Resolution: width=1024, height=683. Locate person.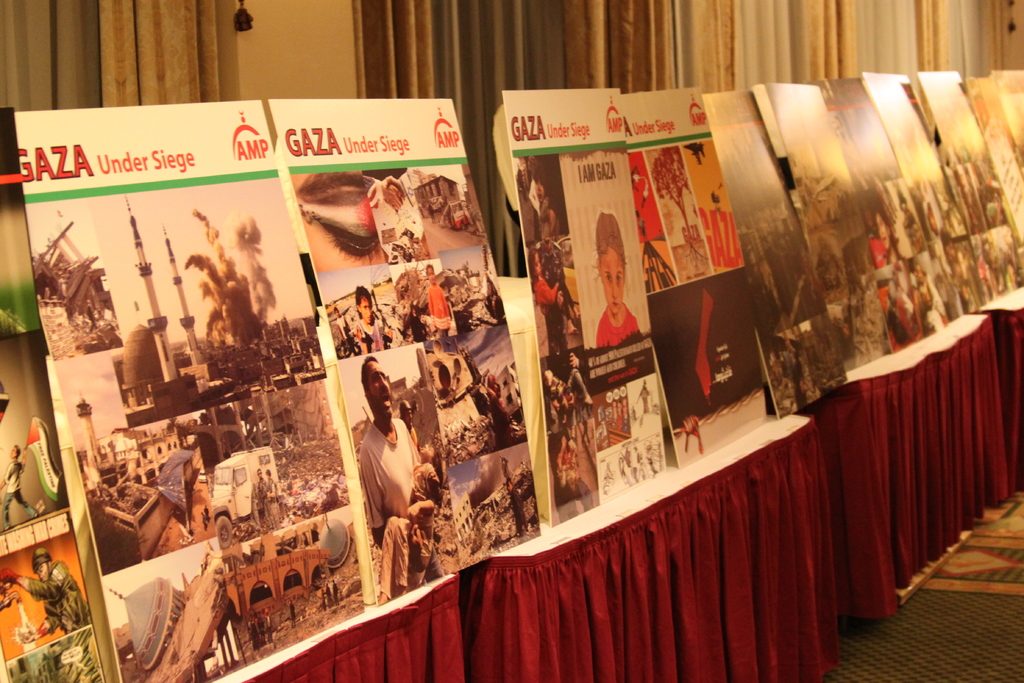
bbox=[428, 263, 452, 341].
